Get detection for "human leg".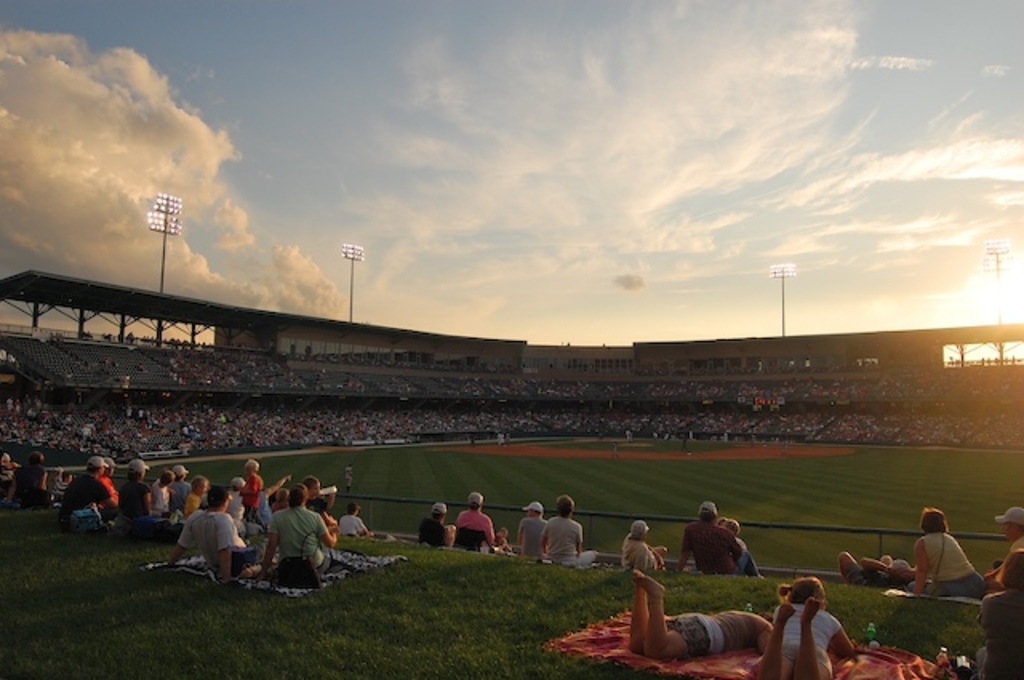
Detection: 762:592:786:677.
